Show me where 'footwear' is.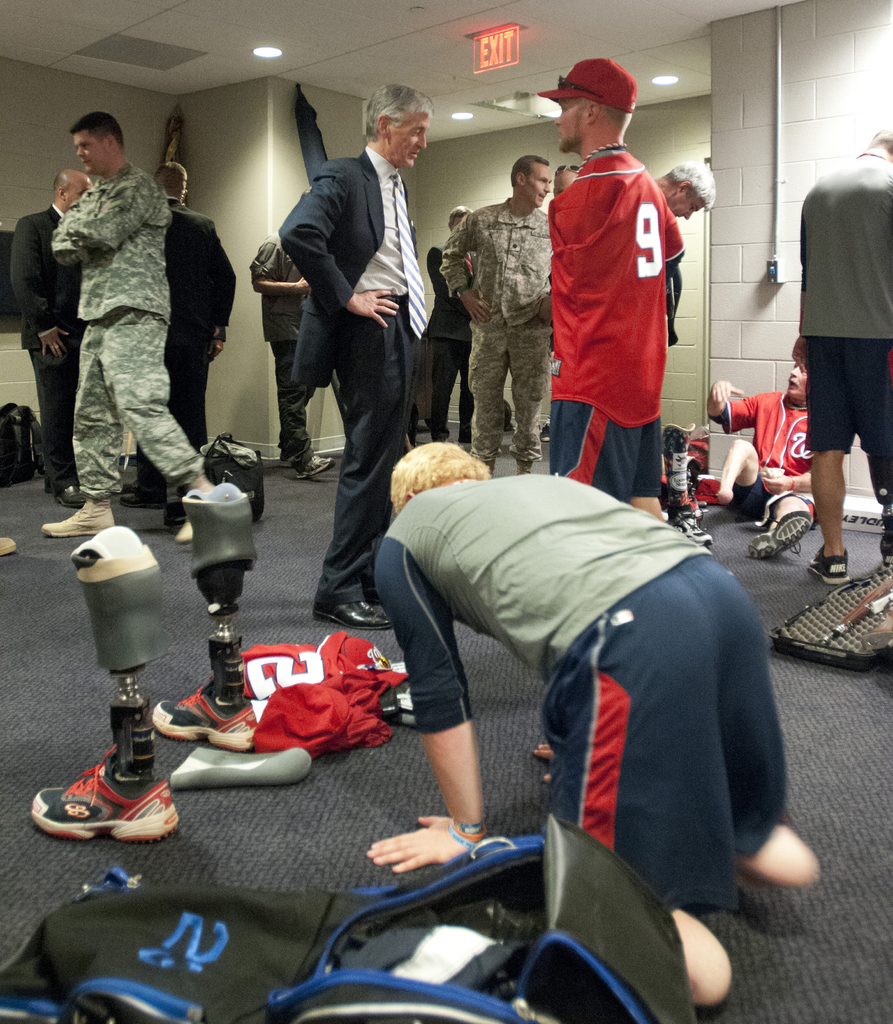
'footwear' is at [x1=749, y1=508, x2=814, y2=557].
